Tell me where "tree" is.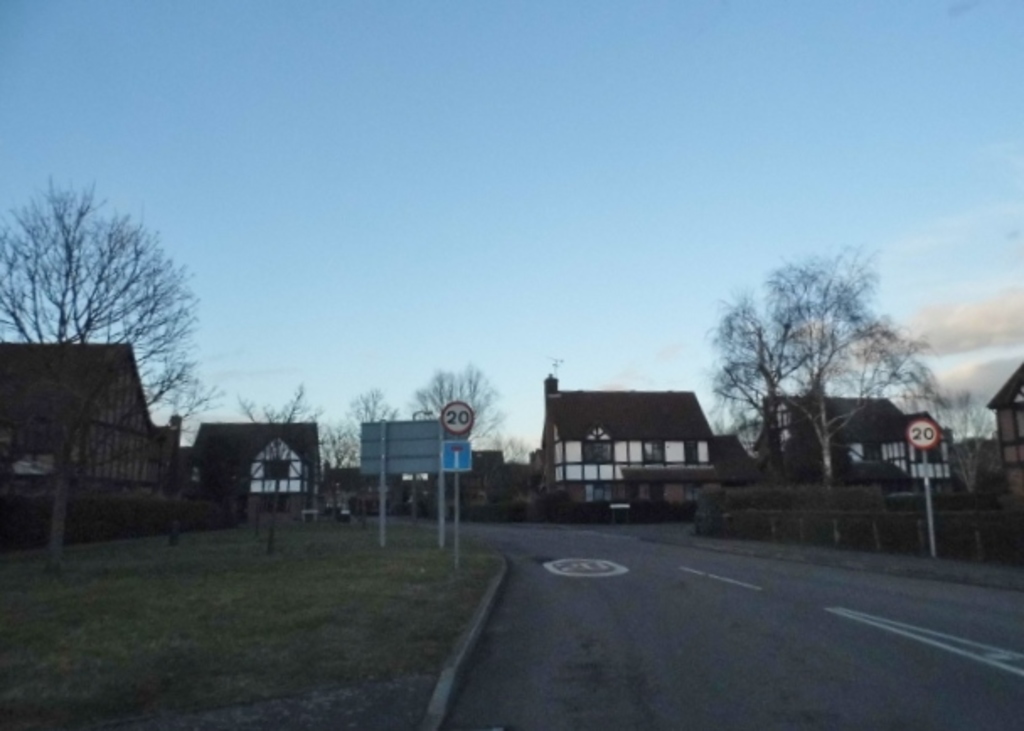
"tree" is at rect(416, 355, 495, 497).
